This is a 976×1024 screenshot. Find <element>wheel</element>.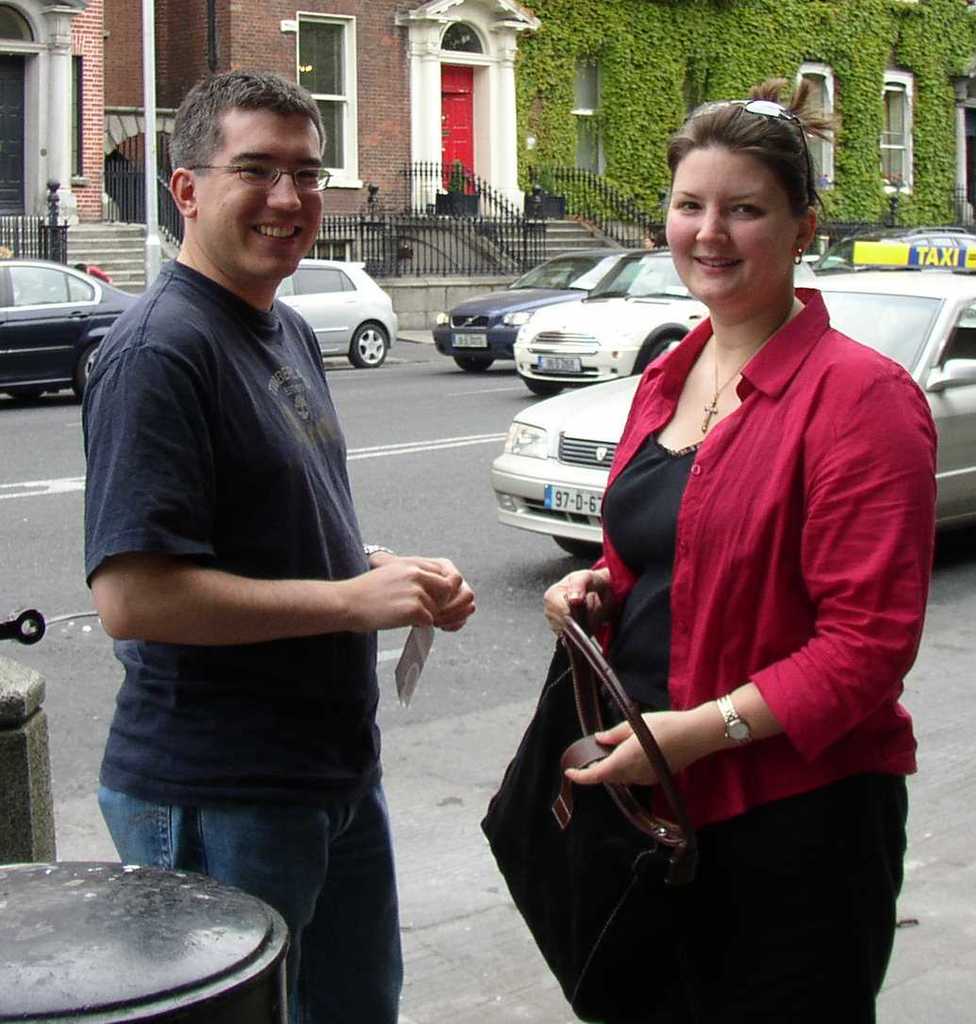
Bounding box: (74, 341, 104, 398).
